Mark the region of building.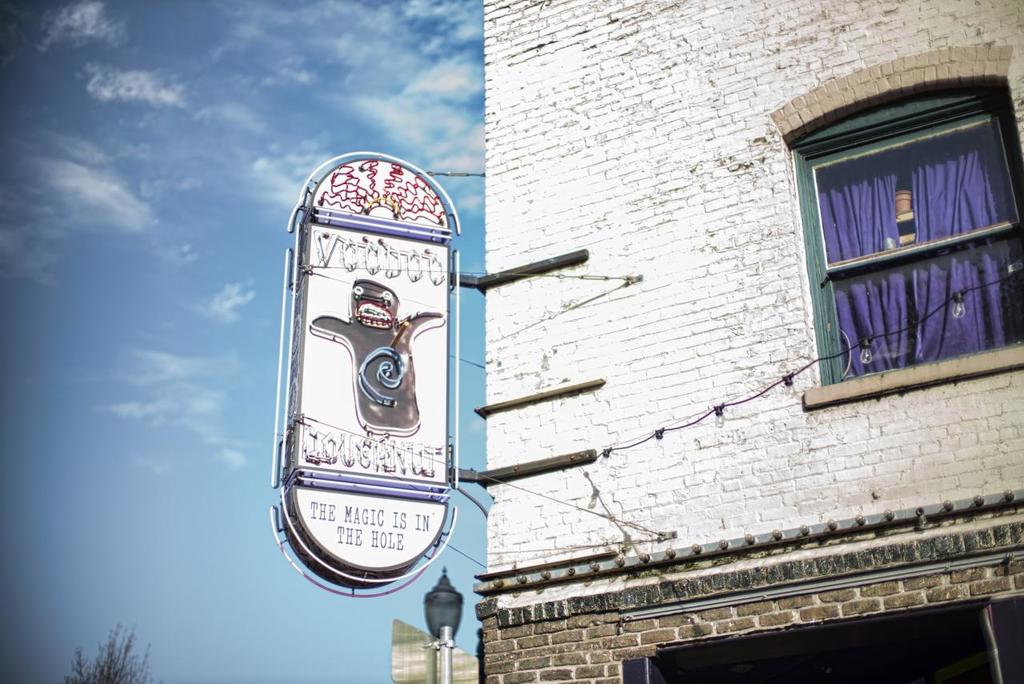
Region: crop(479, 0, 1023, 683).
